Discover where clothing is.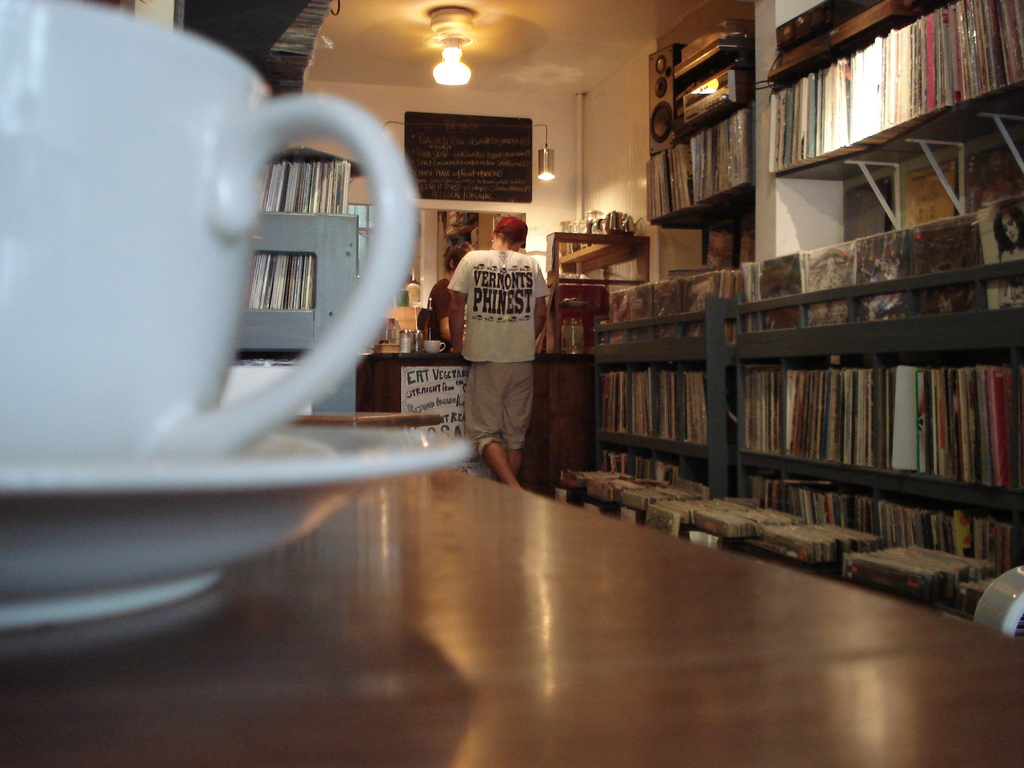
Discovered at <box>429,274,463,342</box>.
